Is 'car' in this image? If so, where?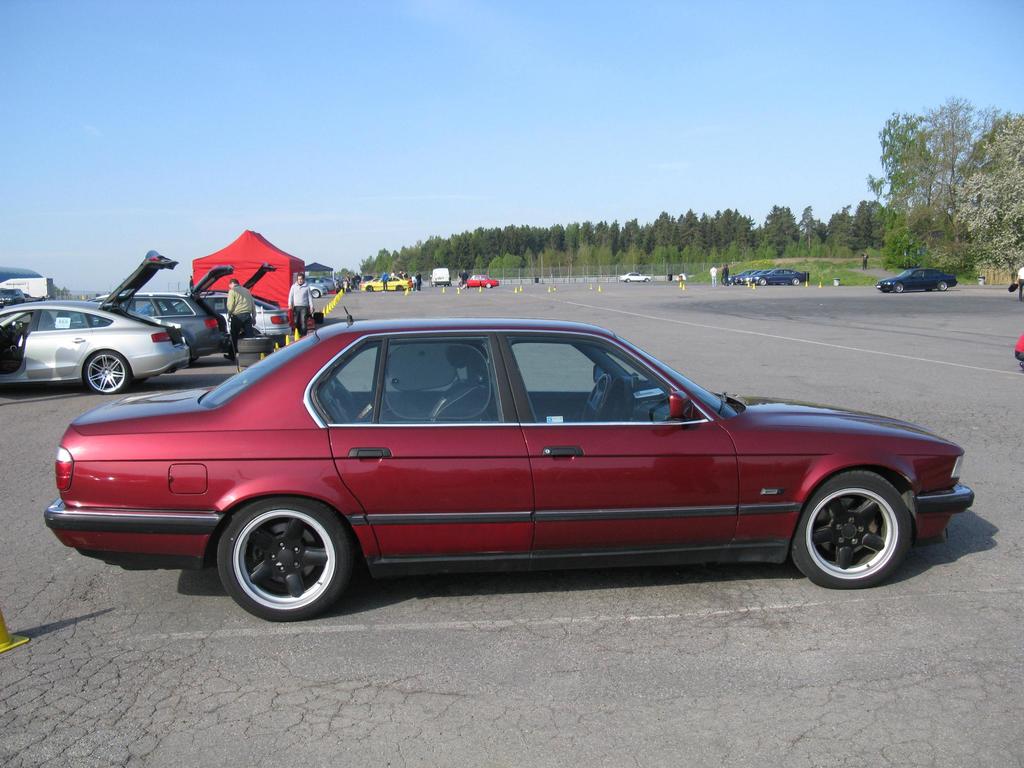
Yes, at {"left": 878, "top": 270, "right": 956, "bottom": 292}.
